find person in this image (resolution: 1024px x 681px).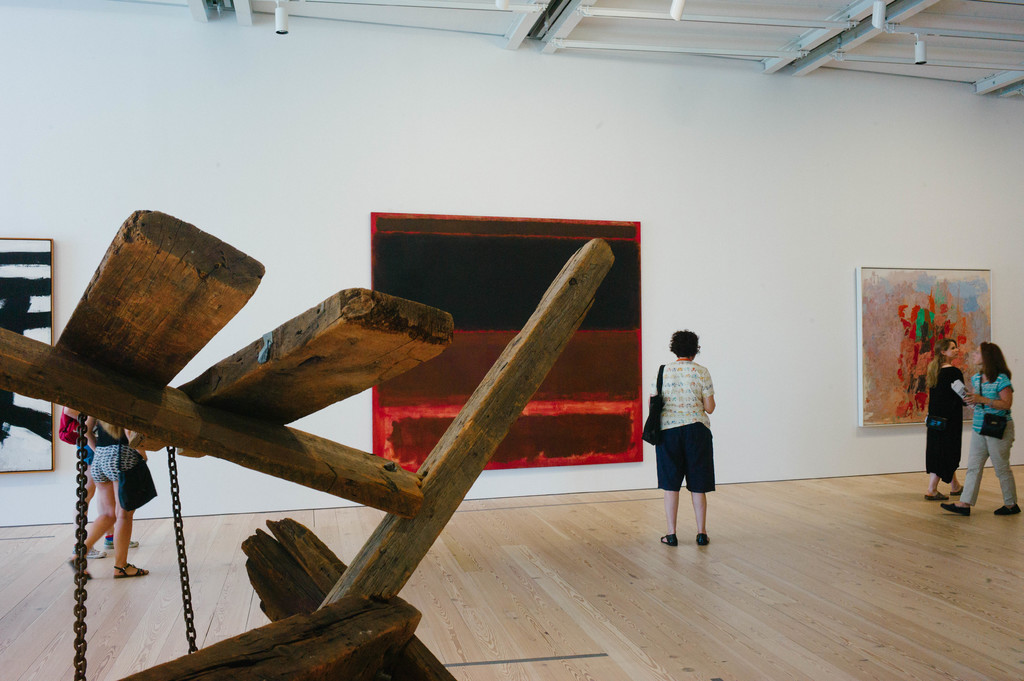
(658, 326, 735, 555).
